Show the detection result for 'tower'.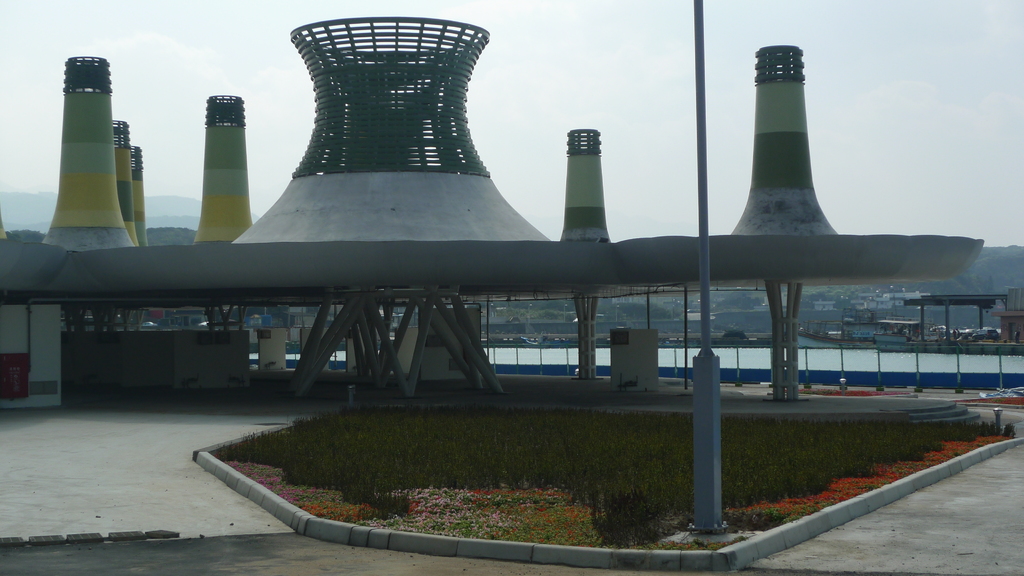
(557,129,618,246).
